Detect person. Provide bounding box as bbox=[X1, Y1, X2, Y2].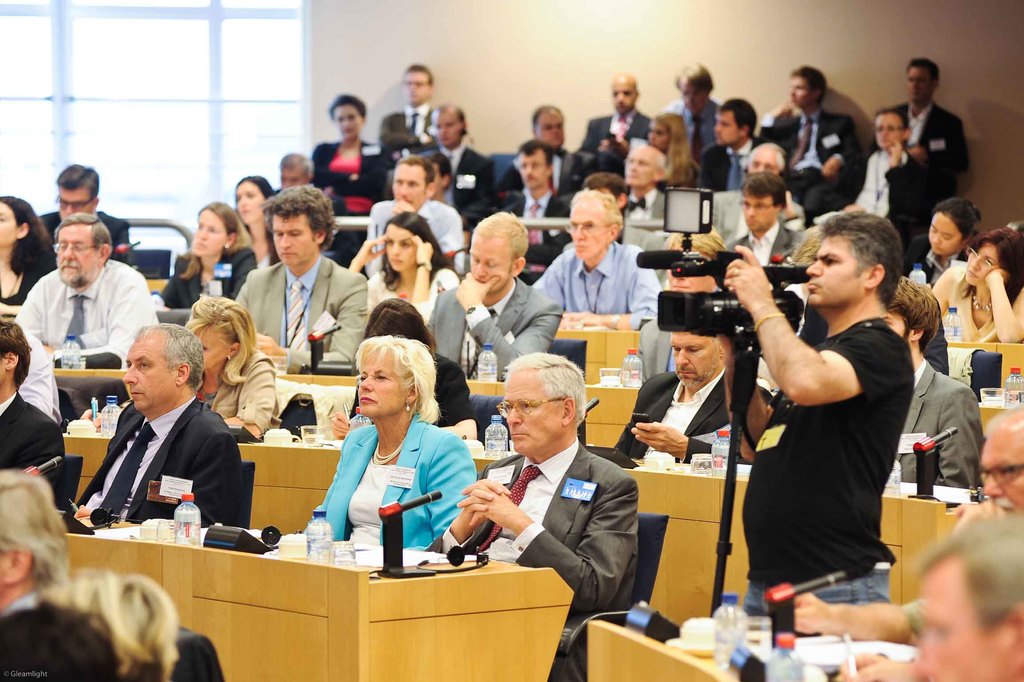
bbox=[500, 139, 579, 286].
